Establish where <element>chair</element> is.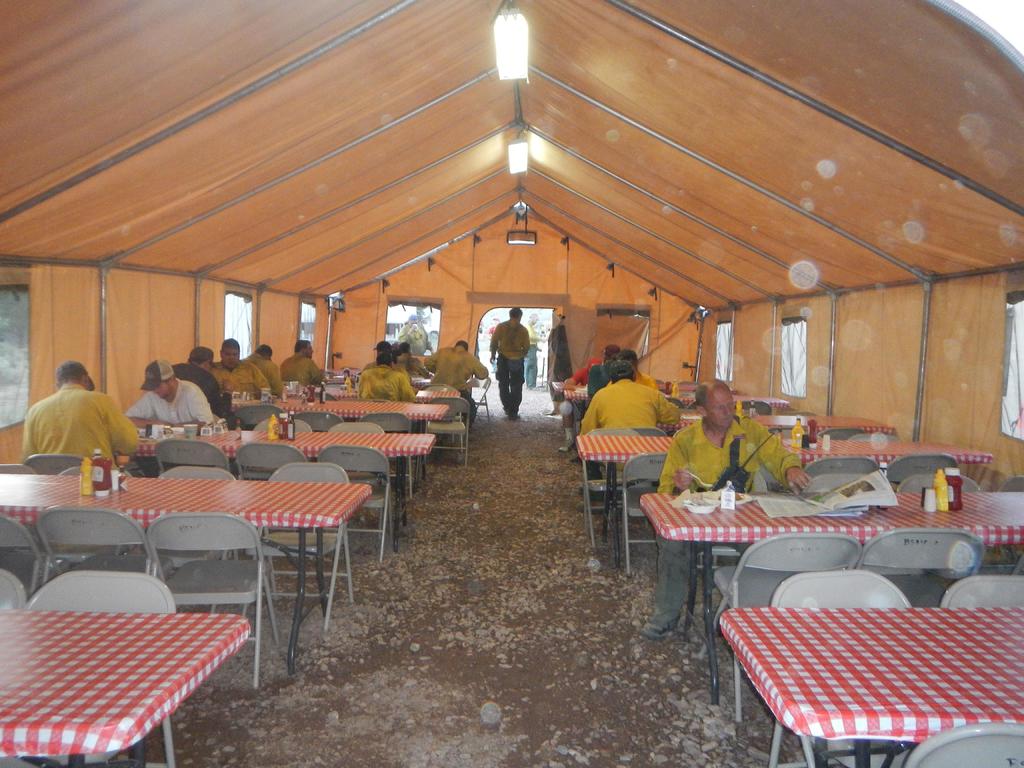
Established at locate(634, 421, 666, 492).
